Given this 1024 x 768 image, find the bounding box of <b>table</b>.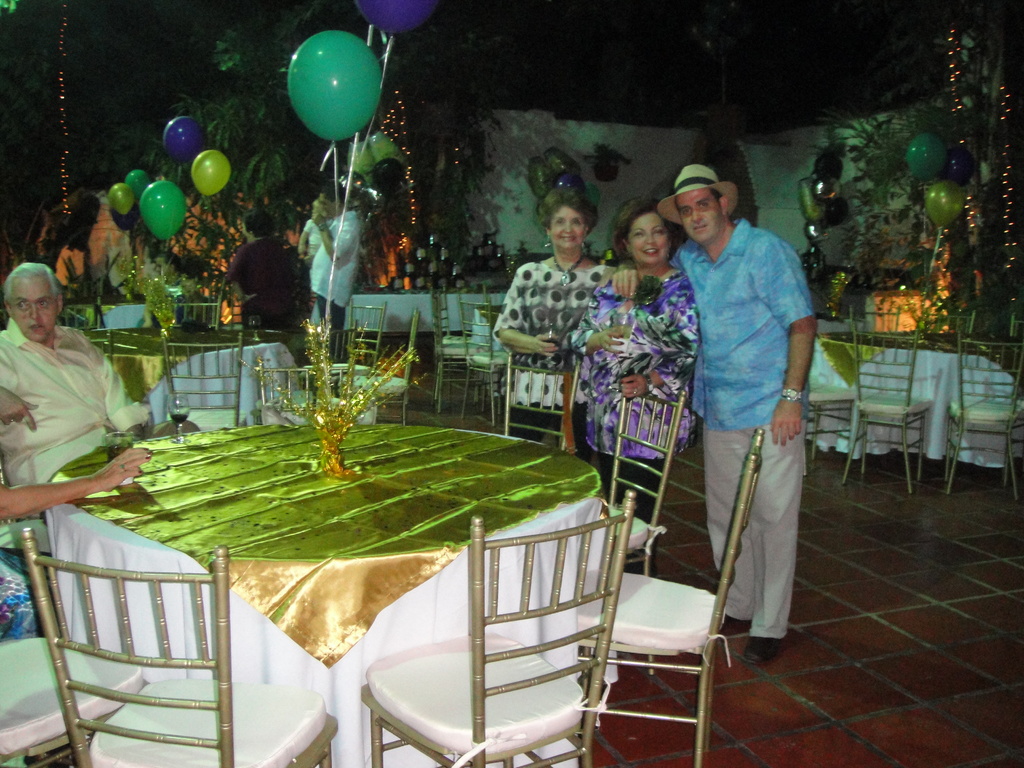
region(83, 324, 295, 429).
